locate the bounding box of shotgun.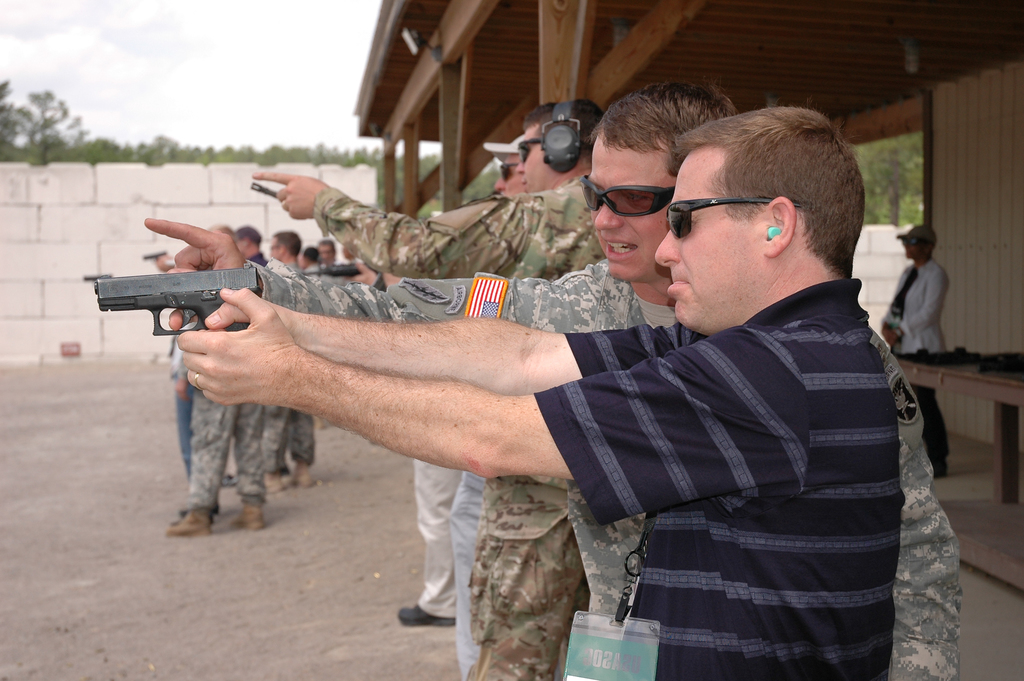
Bounding box: [303, 260, 380, 275].
